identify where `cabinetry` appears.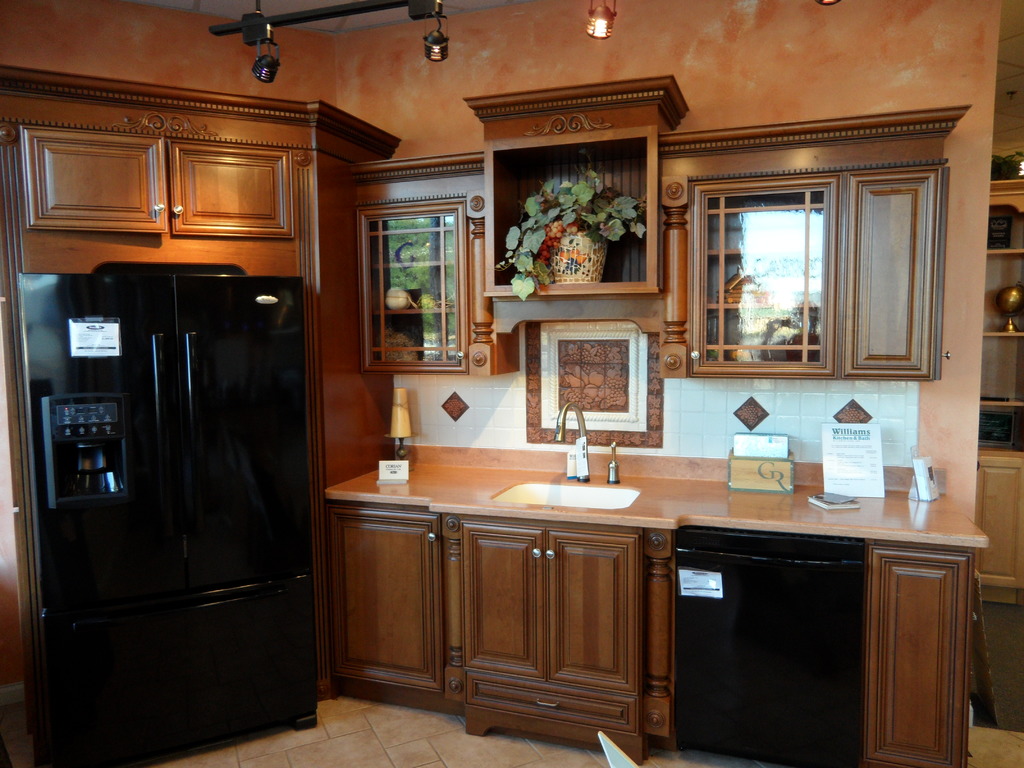
Appears at <region>0, 80, 401, 751</region>.
